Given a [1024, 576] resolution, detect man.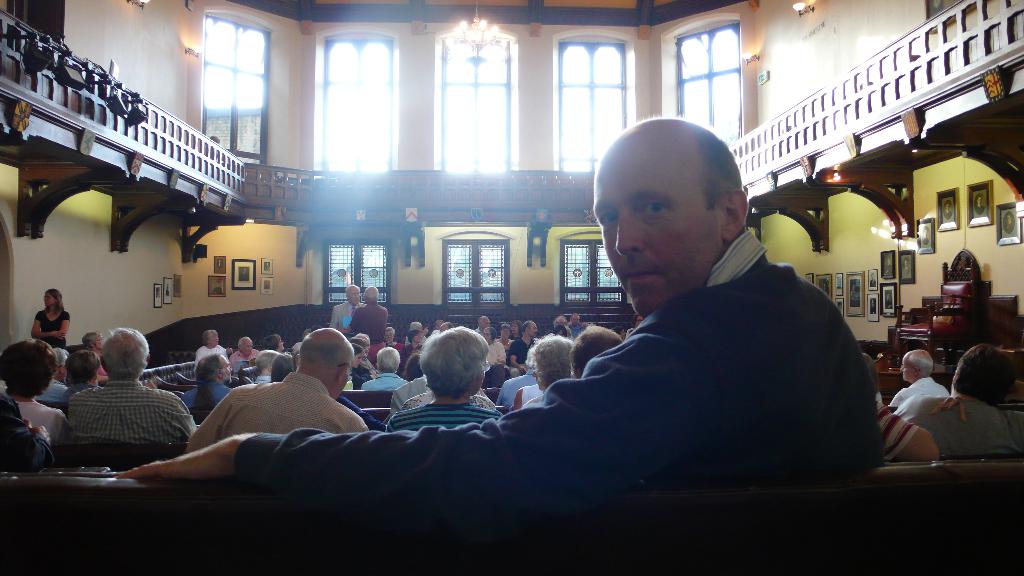
detection(865, 352, 942, 464).
